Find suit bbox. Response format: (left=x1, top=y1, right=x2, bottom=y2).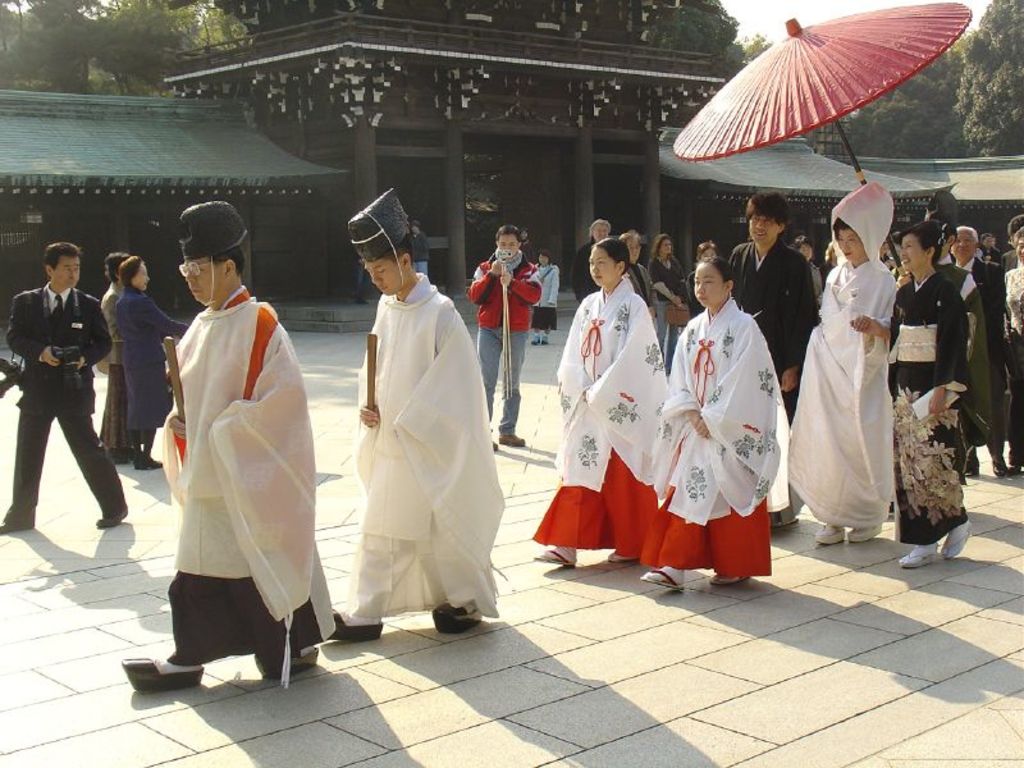
(left=954, top=257, right=1005, bottom=452).
